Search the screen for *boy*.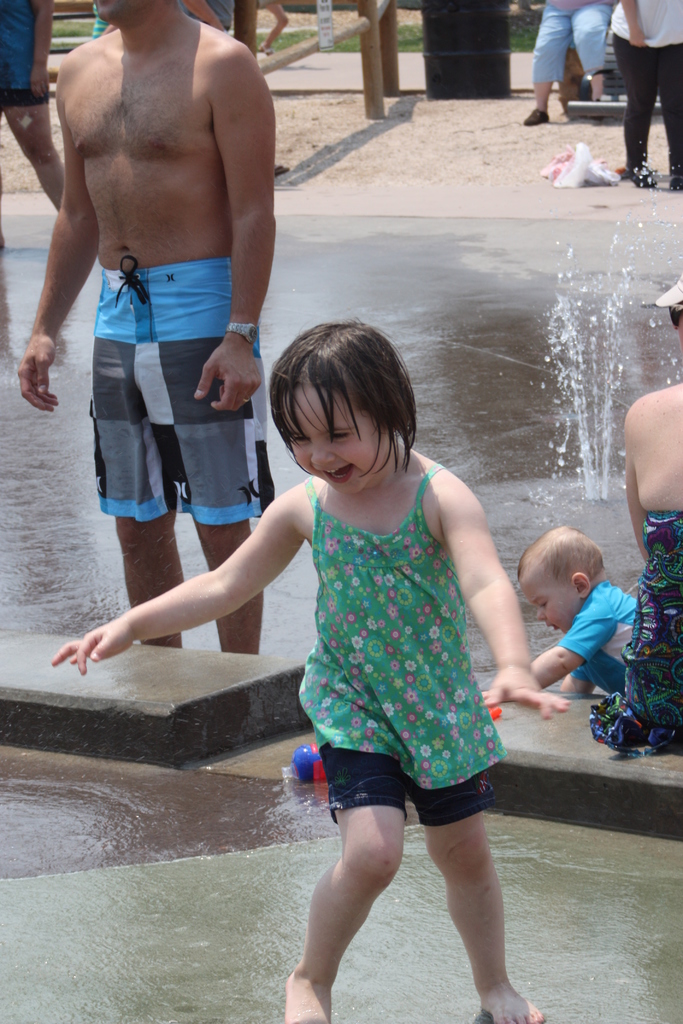
Found at 516/524/662/700.
